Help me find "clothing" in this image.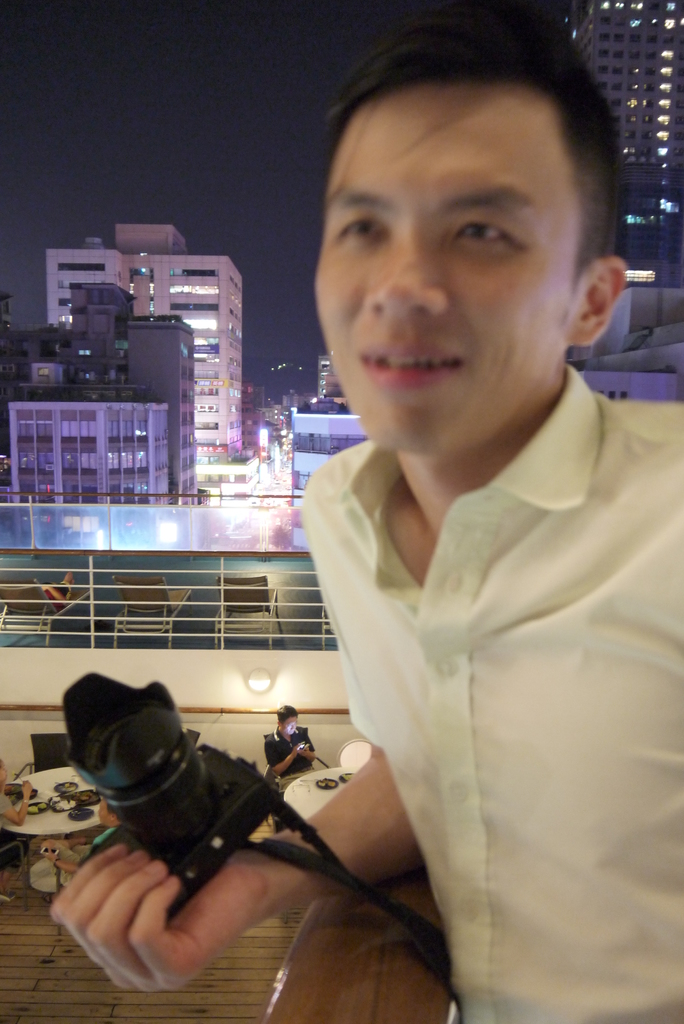
Found it: Rect(260, 279, 655, 1012).
